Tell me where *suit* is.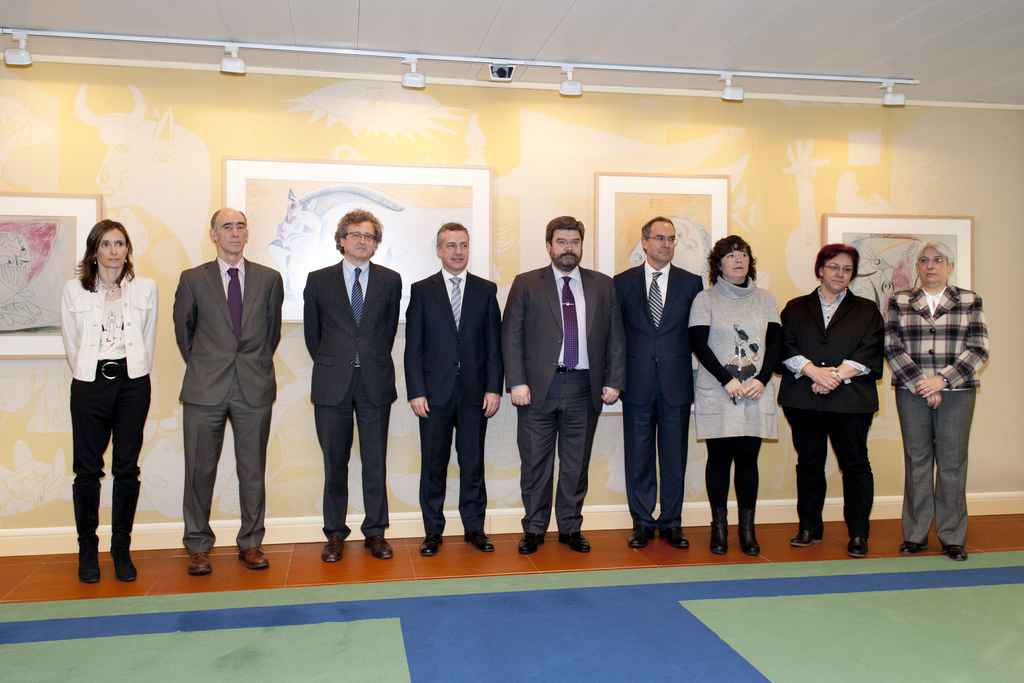
*suit* is at pyautogui.locateOnScreen(499, 265, 624, 529).
